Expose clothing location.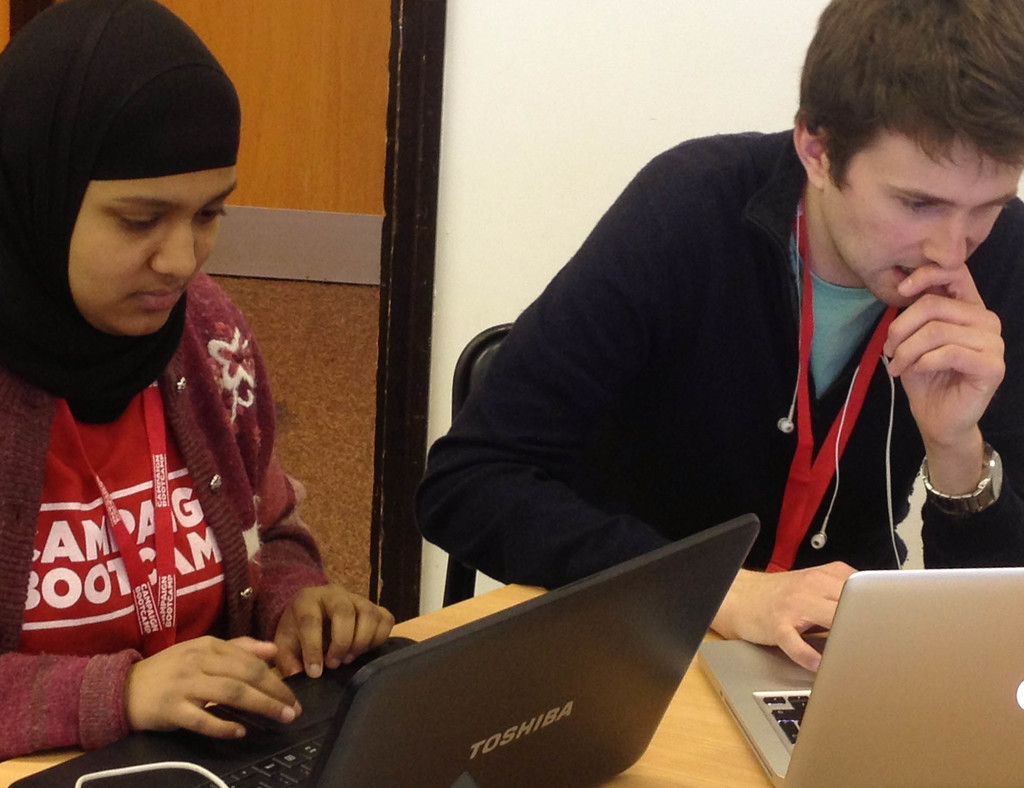
Exposed at 419, 124, 1023, 588.
